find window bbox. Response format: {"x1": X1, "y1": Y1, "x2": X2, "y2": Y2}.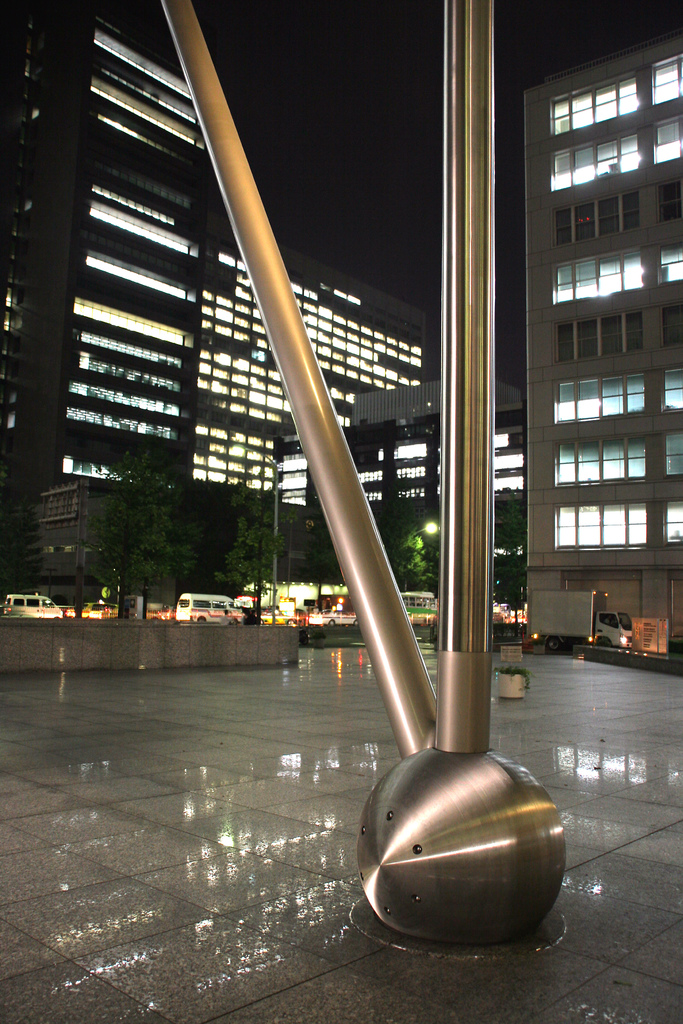
{"x1": 549, "y1": 70, "x2": 638, "y2": 134}.
